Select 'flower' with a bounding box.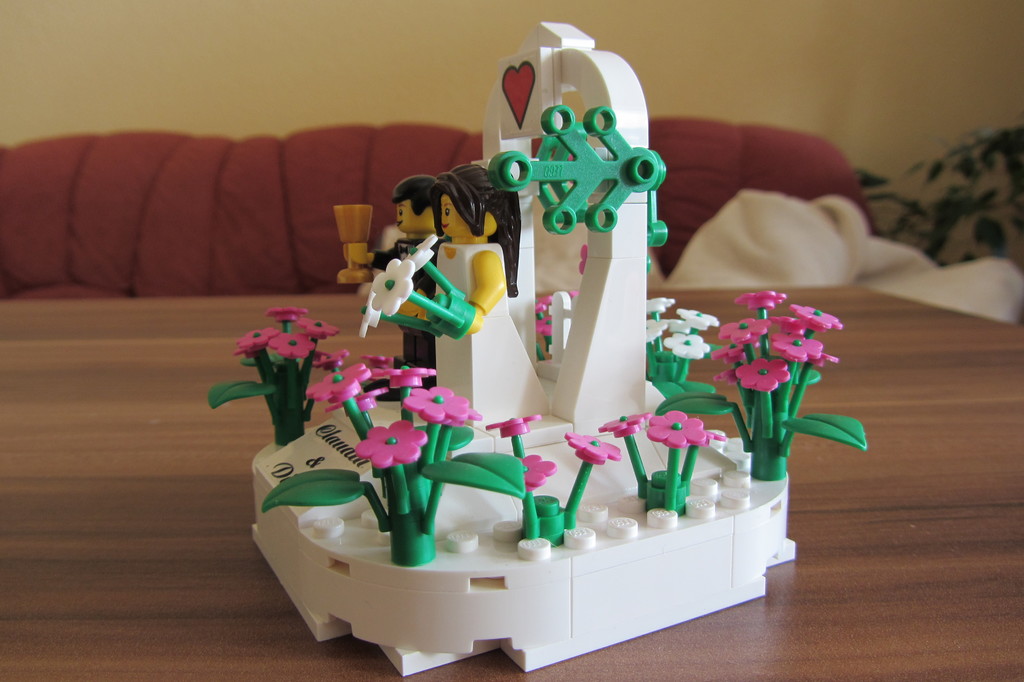
BBox(353, 295, 379, 348).
